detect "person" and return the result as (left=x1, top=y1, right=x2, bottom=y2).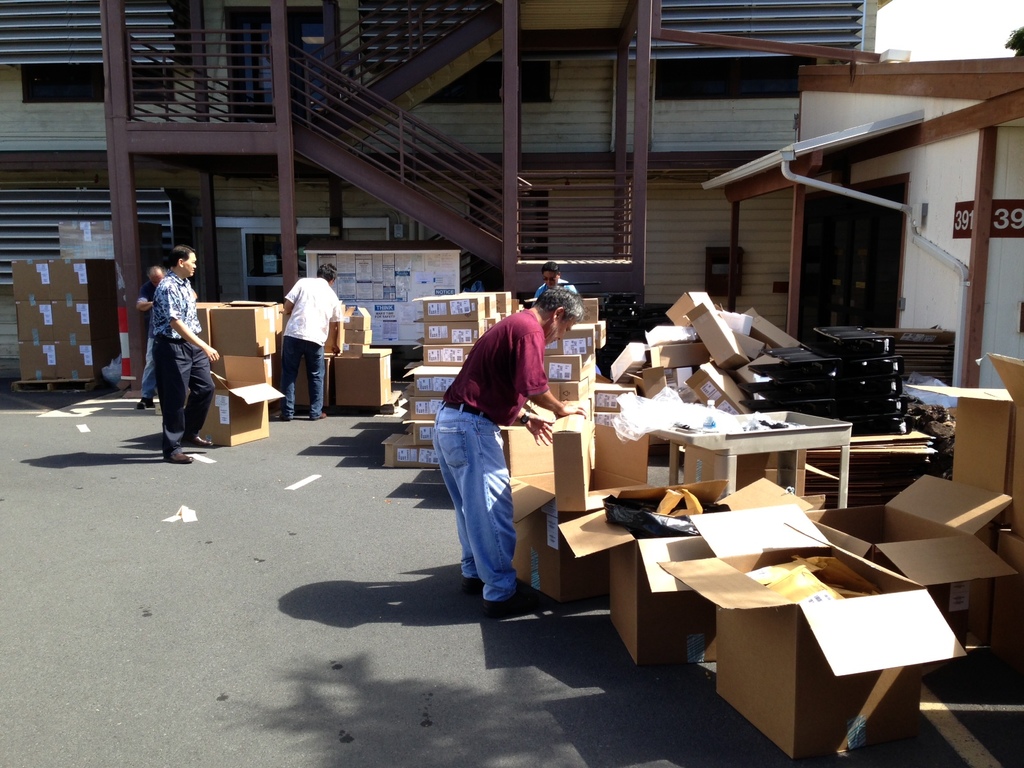
(left=433, top=280, right=588, bottom=614).
